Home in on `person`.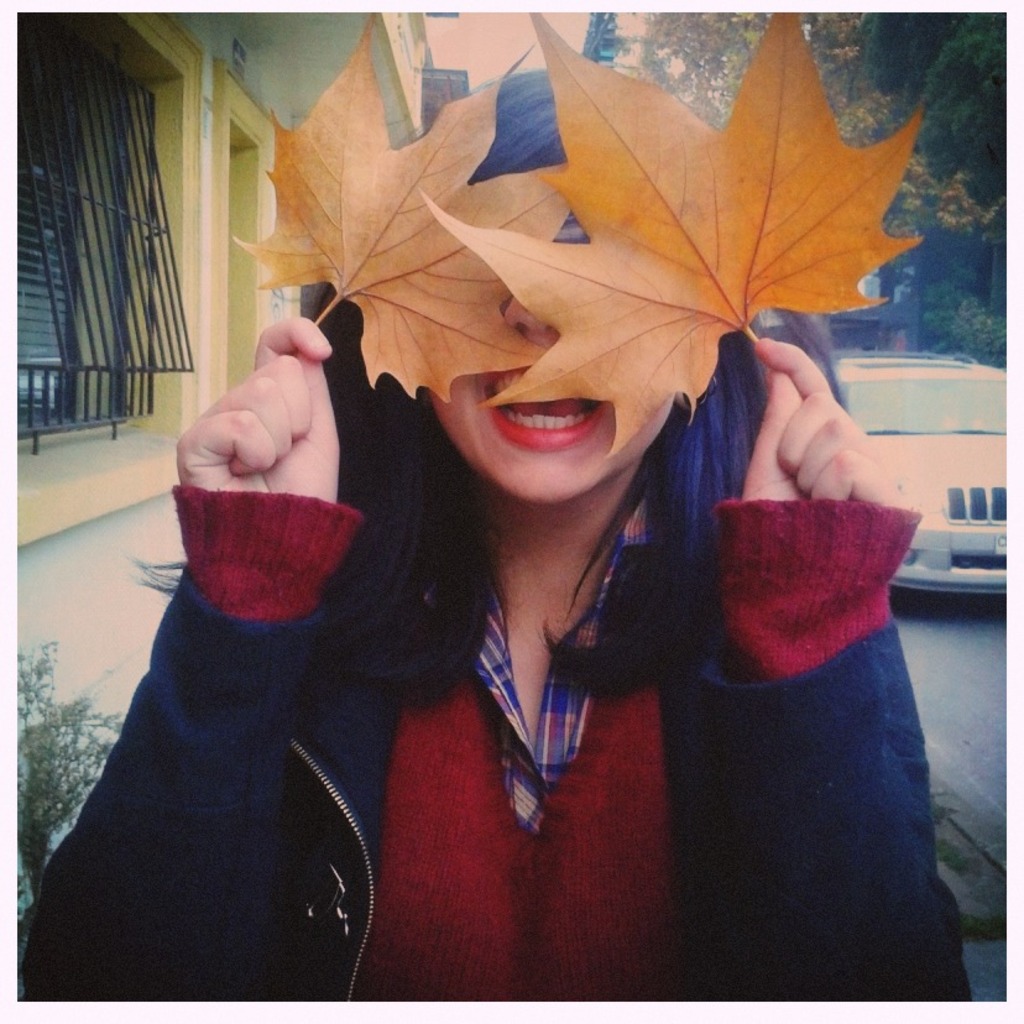
Homed in at 121, 69, 984, 1019.
